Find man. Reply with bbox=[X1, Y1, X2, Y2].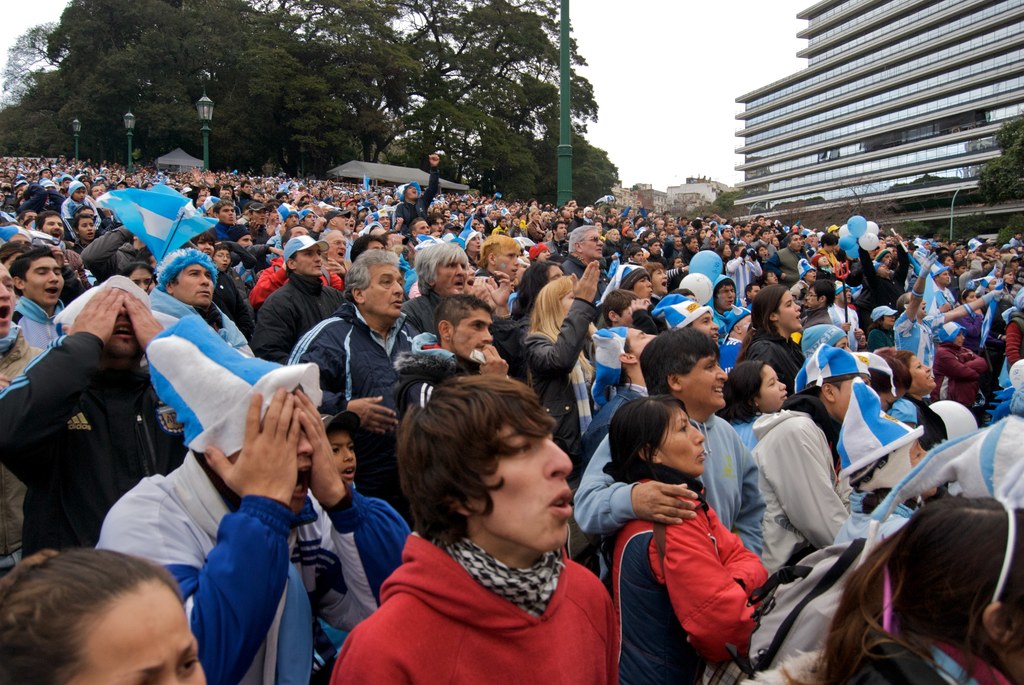
bbox=[30, 211, 100, 279].
